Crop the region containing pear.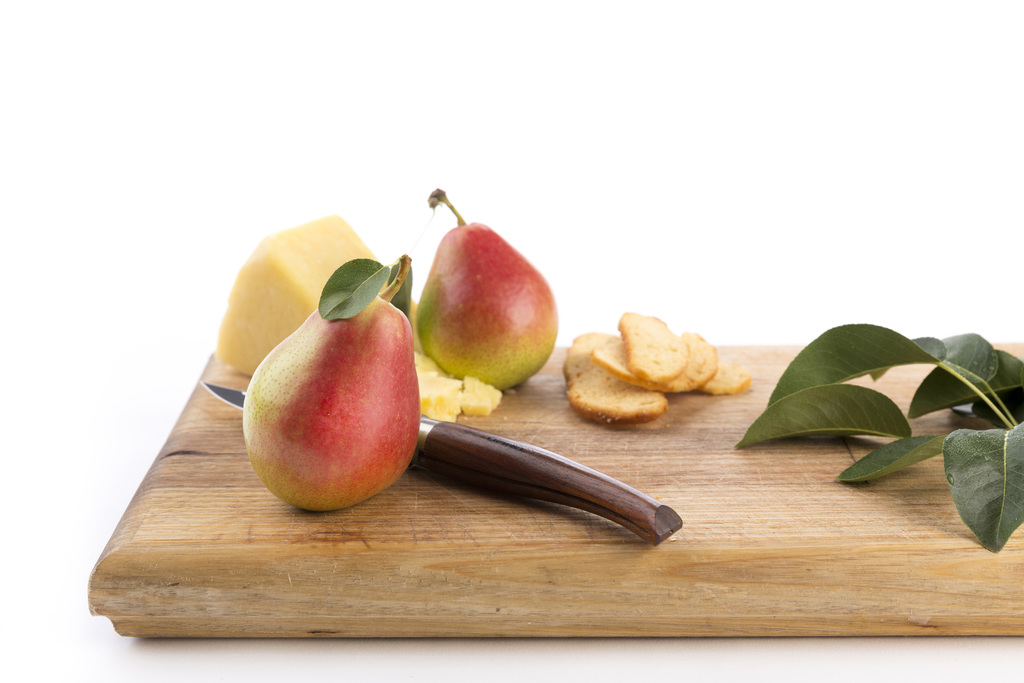
Crop region: box(412, 187, 559, 390).
